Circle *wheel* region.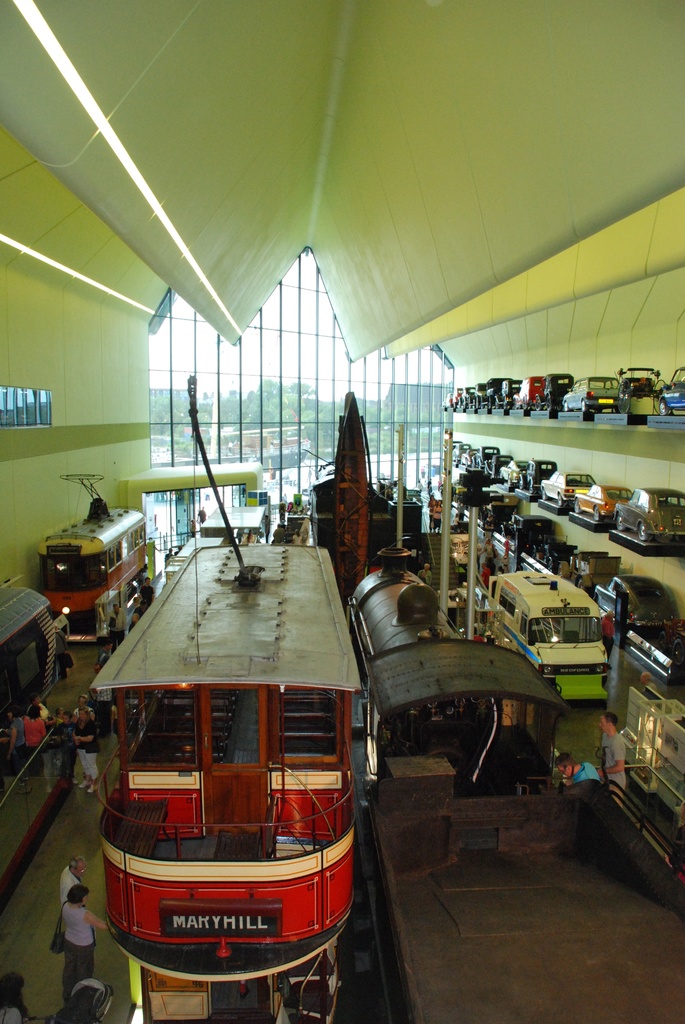
Region: select_region(474, 402, 479, 414).
